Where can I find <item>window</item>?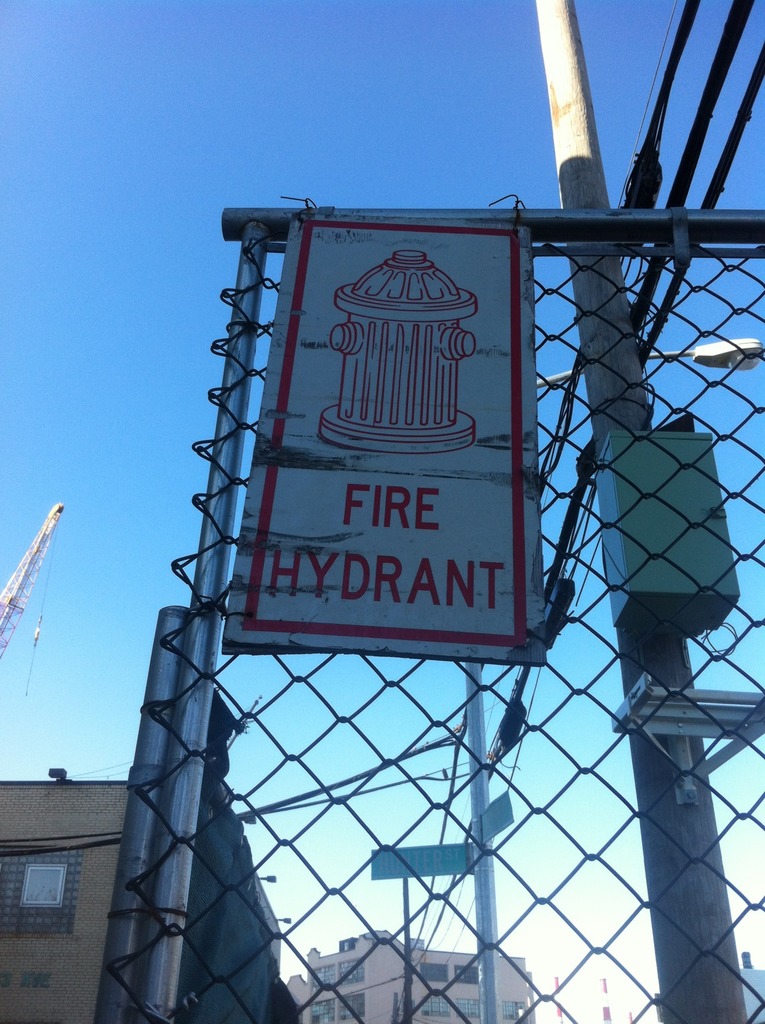
You can find it at x1=308 y1=959 x2=359 y2=986.
